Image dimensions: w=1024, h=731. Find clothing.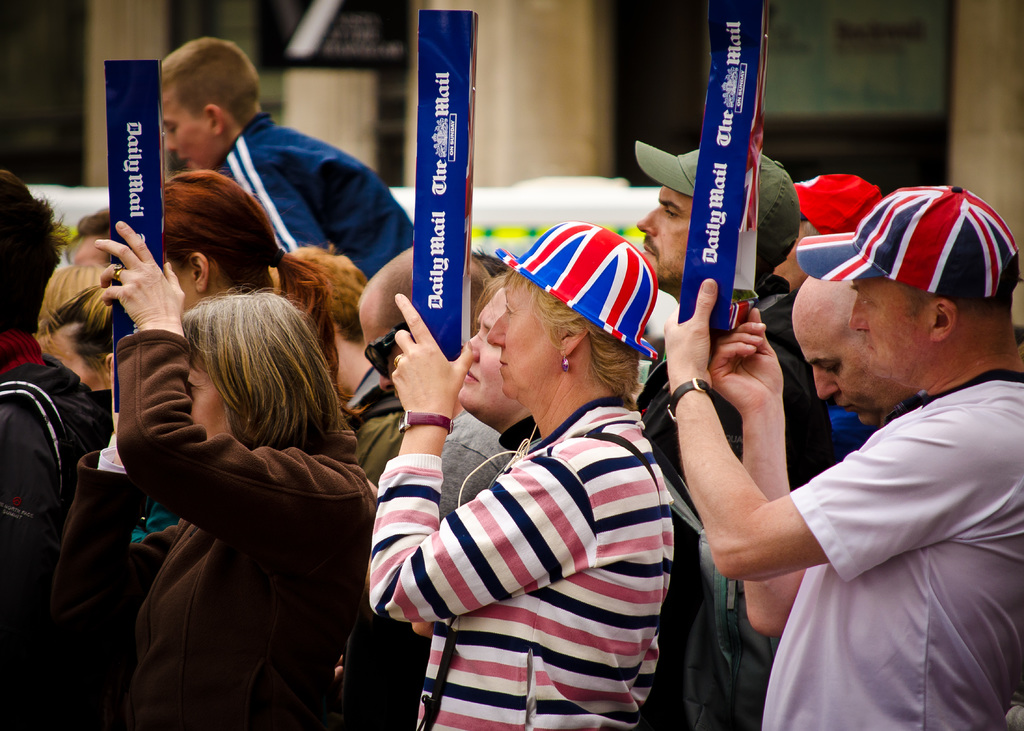
left=100, top=387, right=173, bottom=633.
